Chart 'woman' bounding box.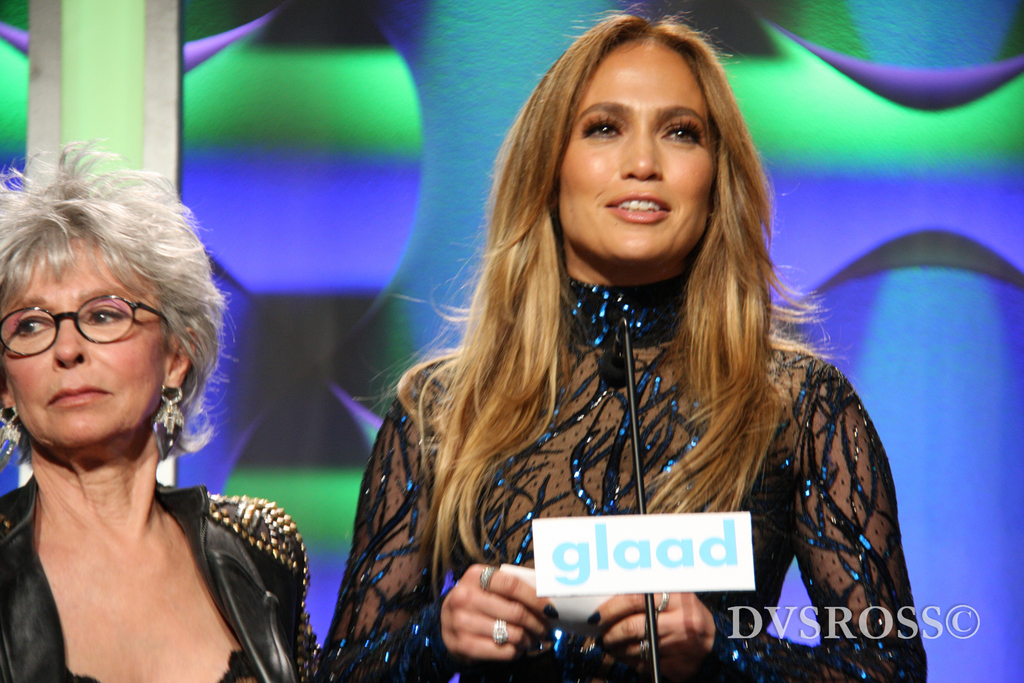
Charted: box(0, 138, 324, 682).
